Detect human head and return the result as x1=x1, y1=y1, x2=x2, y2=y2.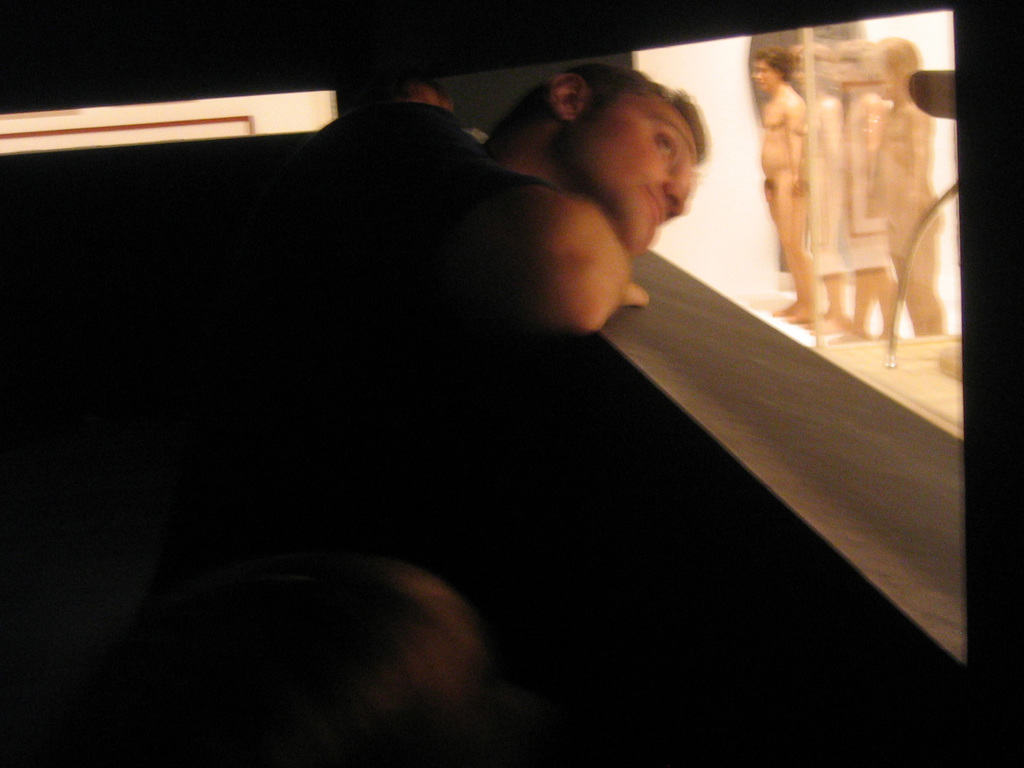
x1=834, y1=44, x2=875, y2=94.
